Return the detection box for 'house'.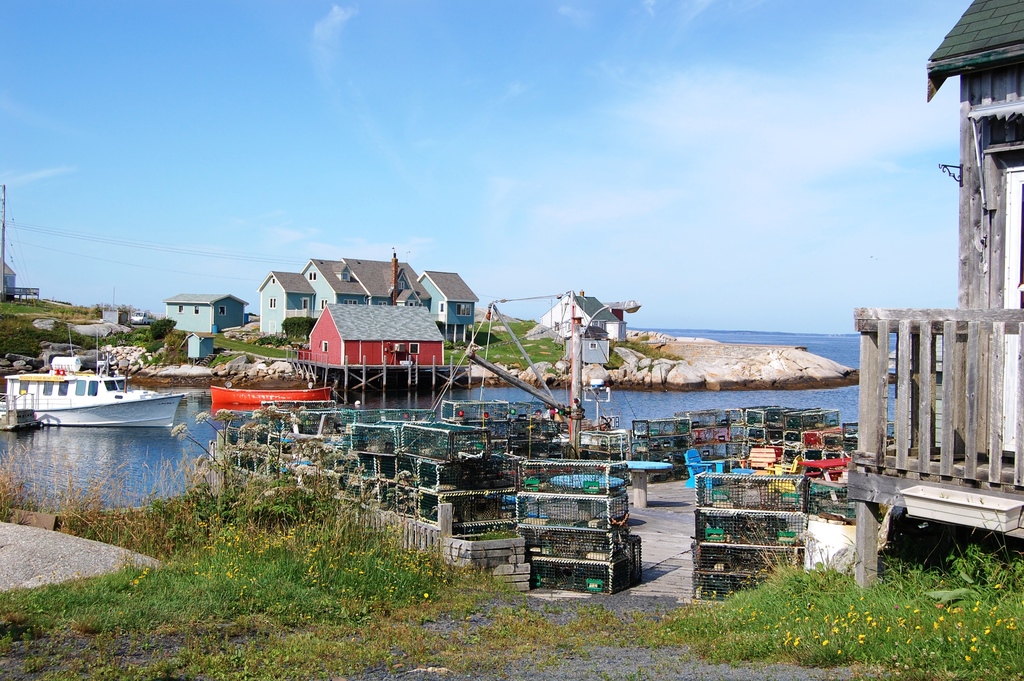
(left=534, top=289, right=629, bottom=340).
